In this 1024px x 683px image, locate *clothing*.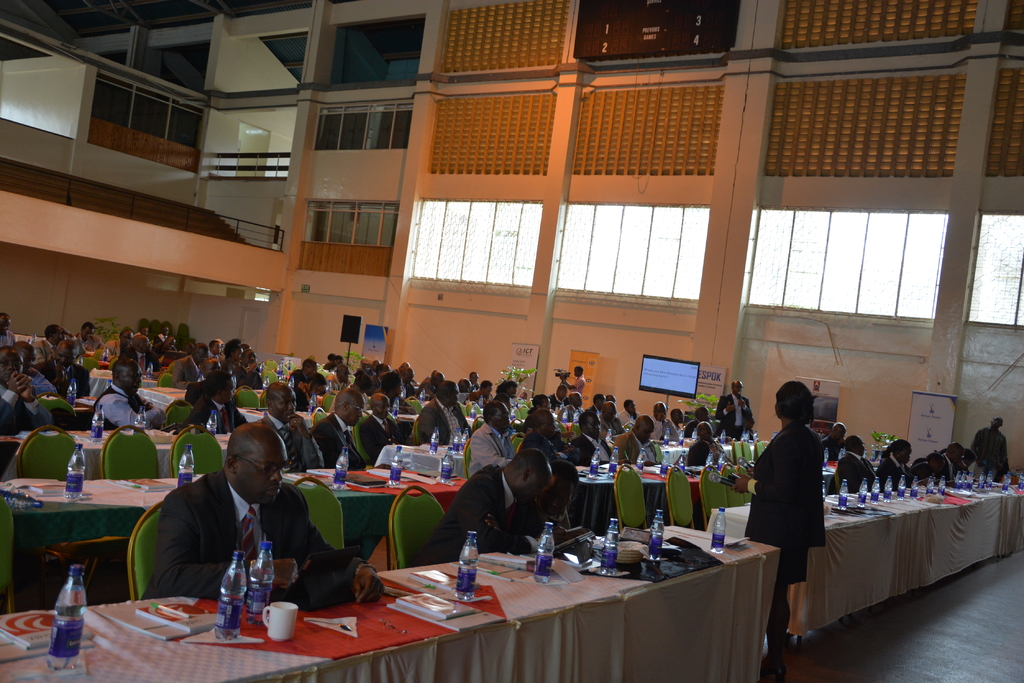
Bounding box: pyautogui.locateOnScreen(466, 392, 493, 407).
